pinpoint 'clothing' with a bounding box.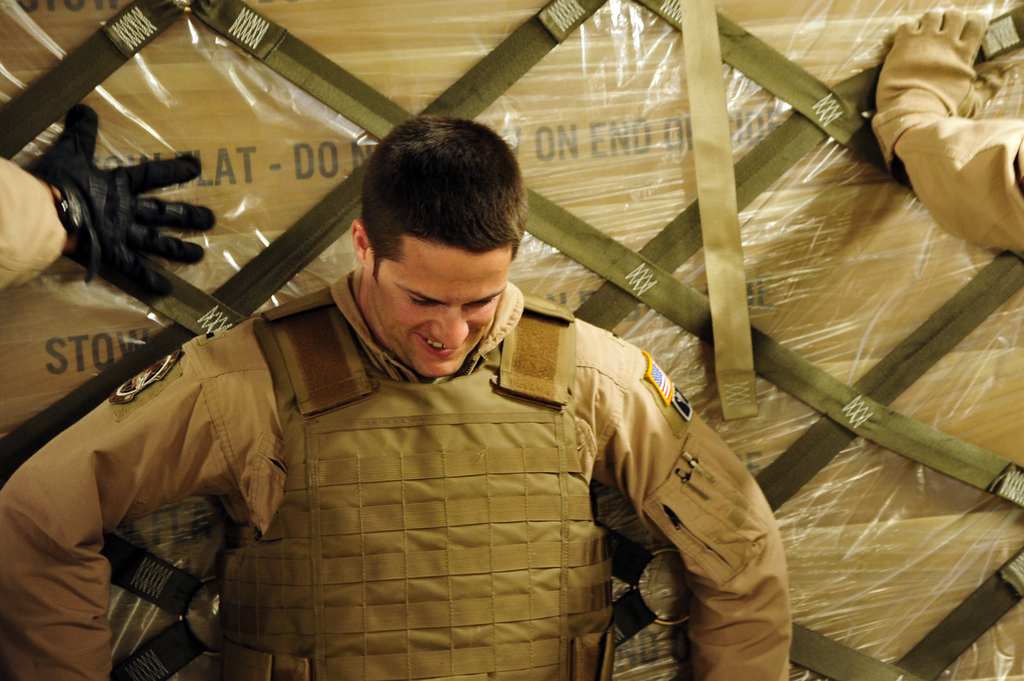
0/157/65/286.
